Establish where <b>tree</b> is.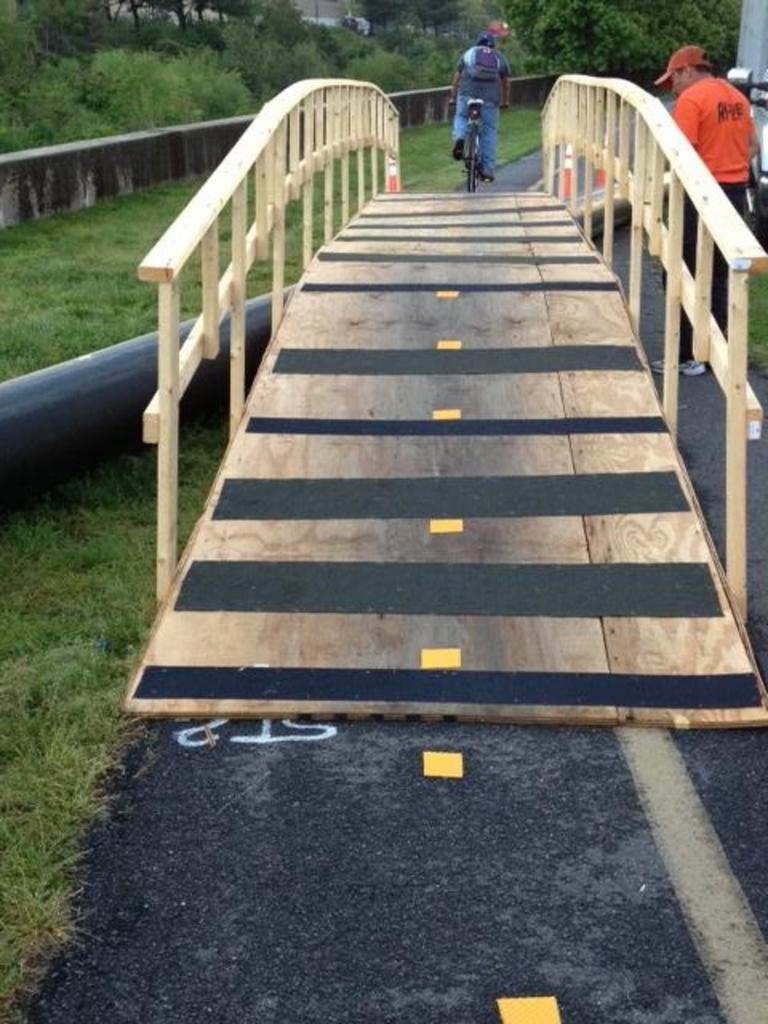
Established at (539,0,752,98).
